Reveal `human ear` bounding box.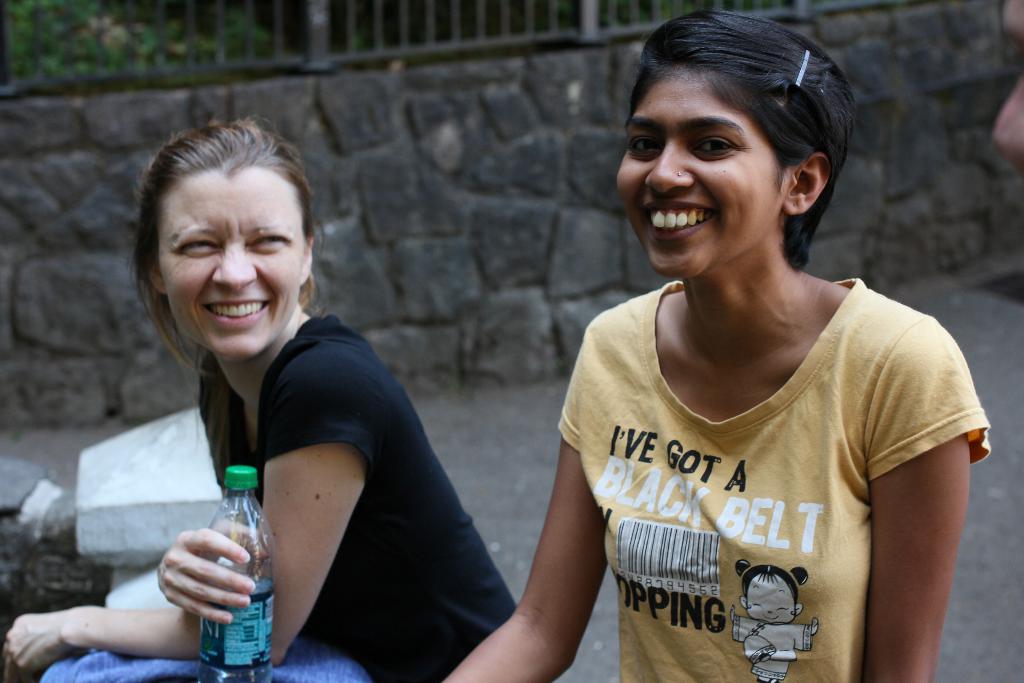
Revealed: 300, 231, 316, 278.
